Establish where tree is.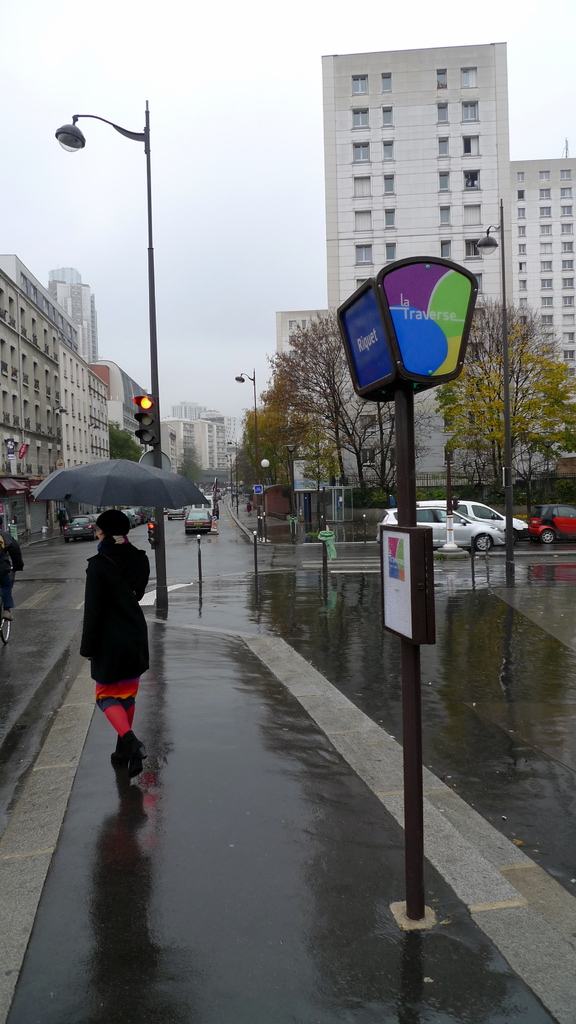
Established at box(227, 431, 281, 528).
